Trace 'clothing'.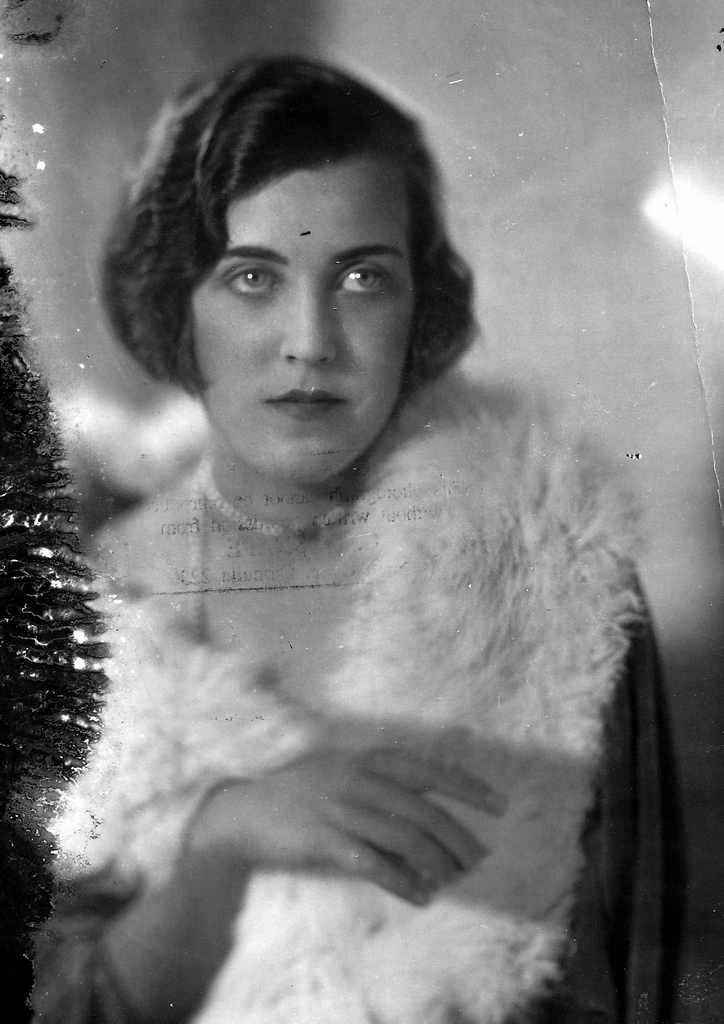
Traced to l=51, t=382, r=714, b=1023.
